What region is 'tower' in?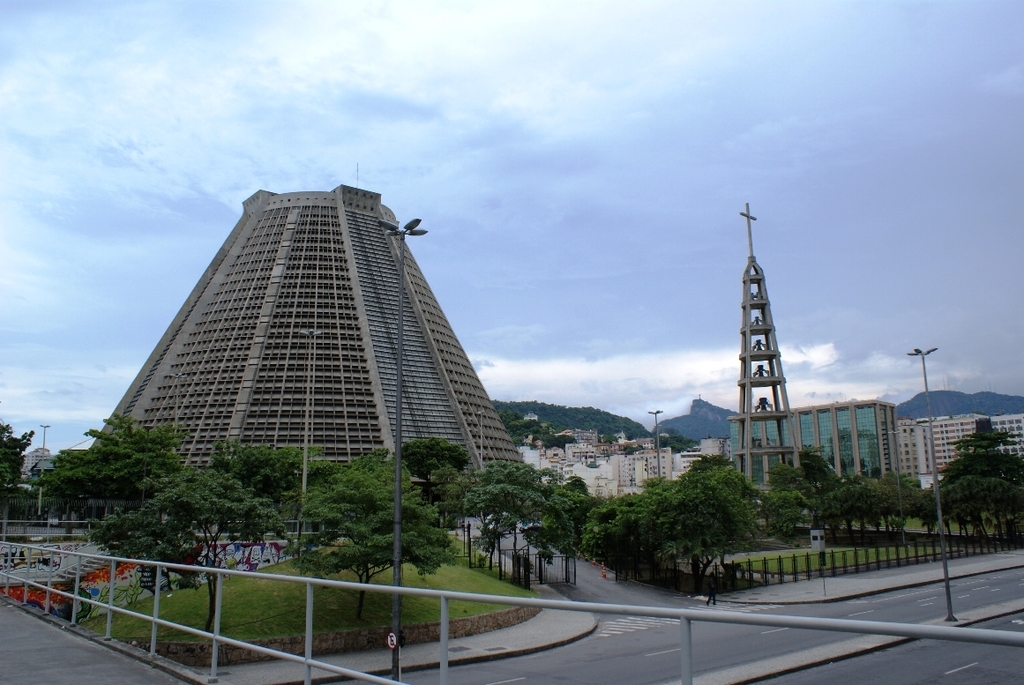
[723,202,800,502].
